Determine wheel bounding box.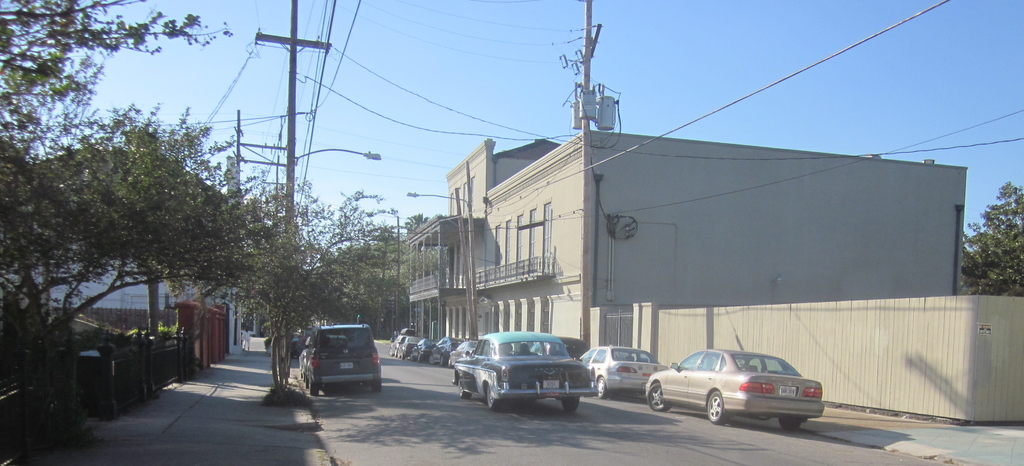
Determined: 416/353/422/360.
